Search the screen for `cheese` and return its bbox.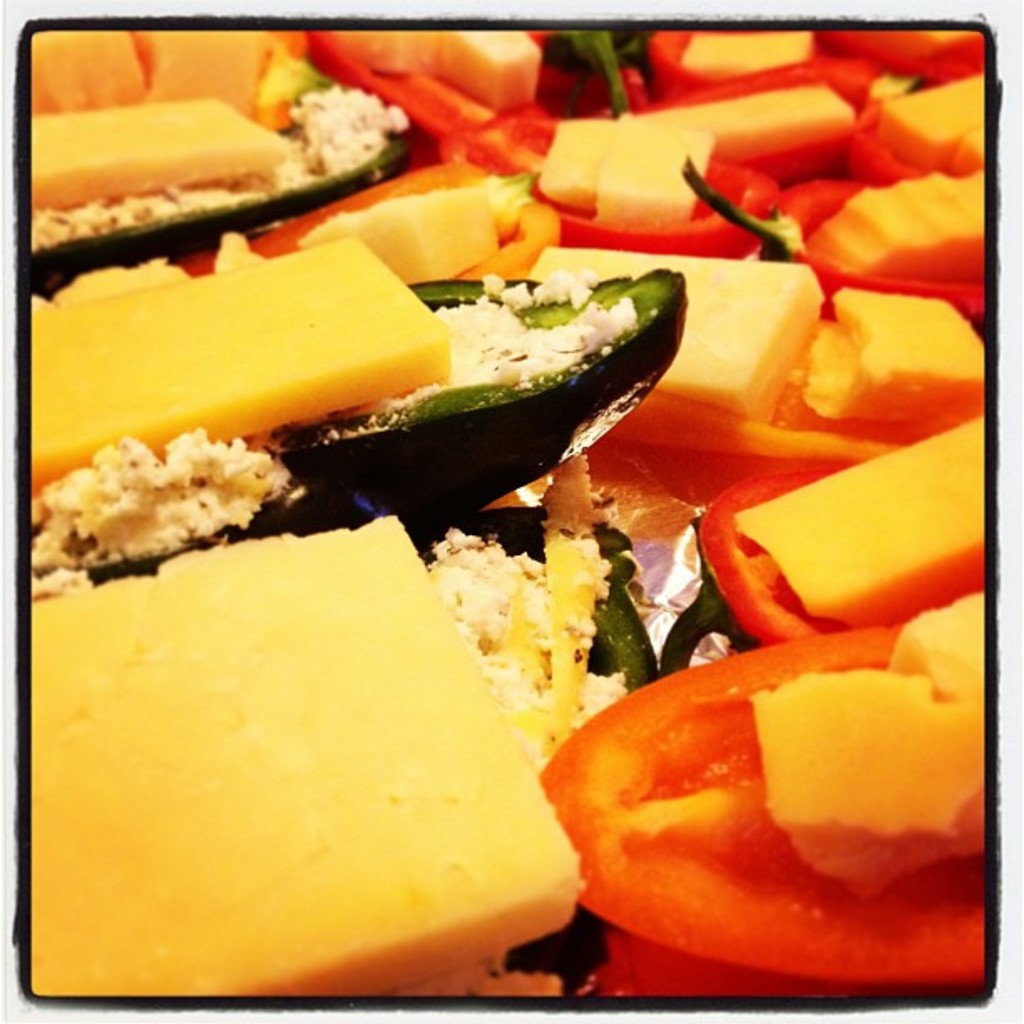
Found: rect(540, 107, 721, 233).
